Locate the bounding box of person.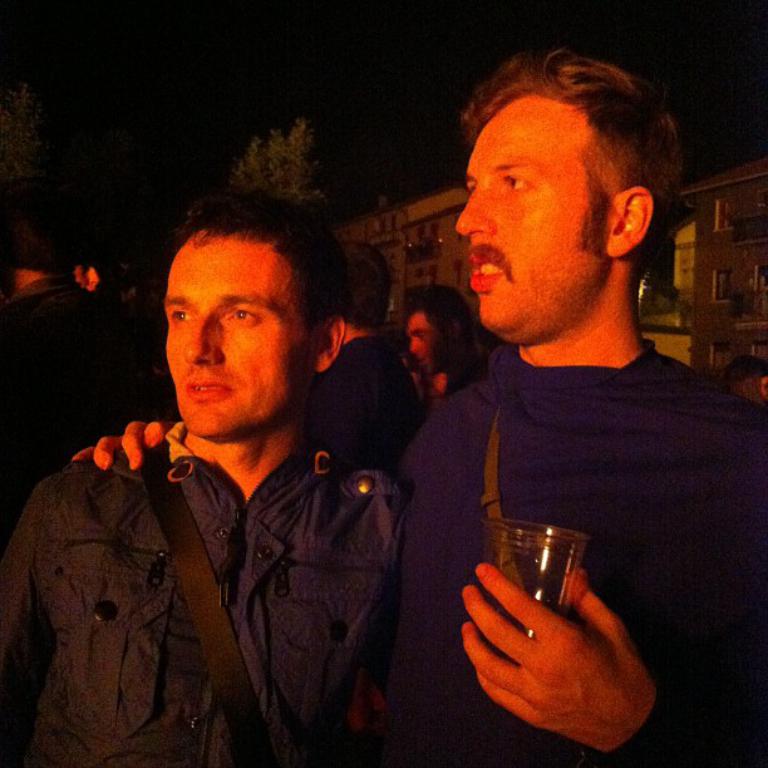
Bounding box: rect(0, 192, 134, 542).
